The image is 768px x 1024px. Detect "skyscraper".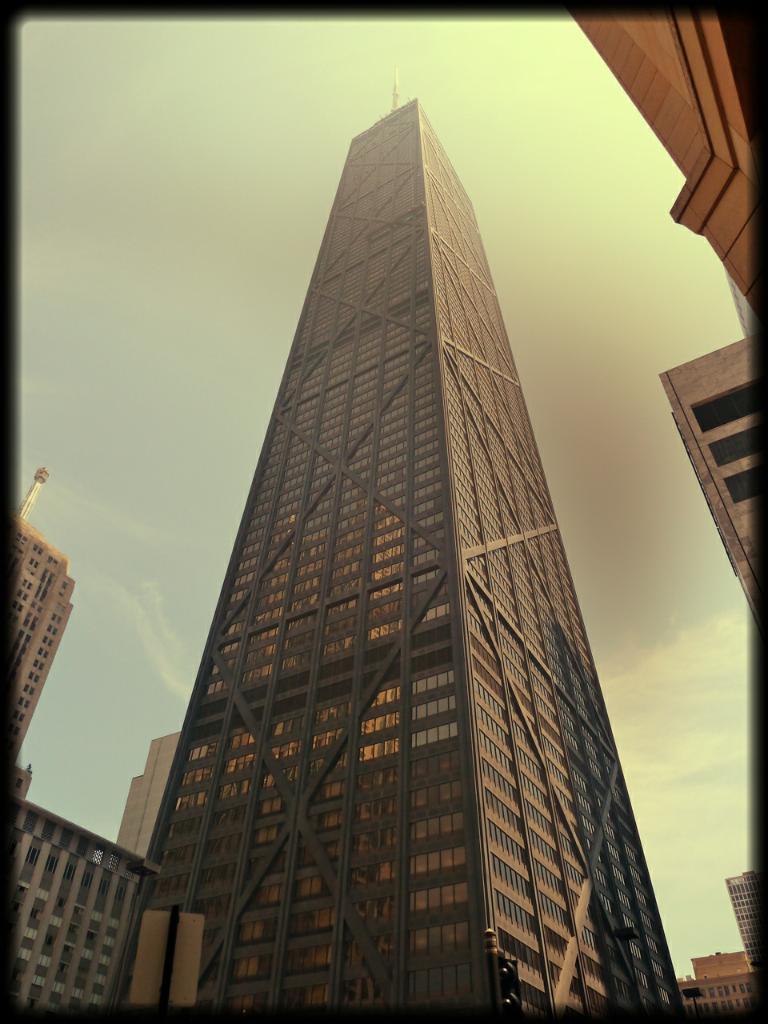
Detection: (10, 799, 161, 1019).
